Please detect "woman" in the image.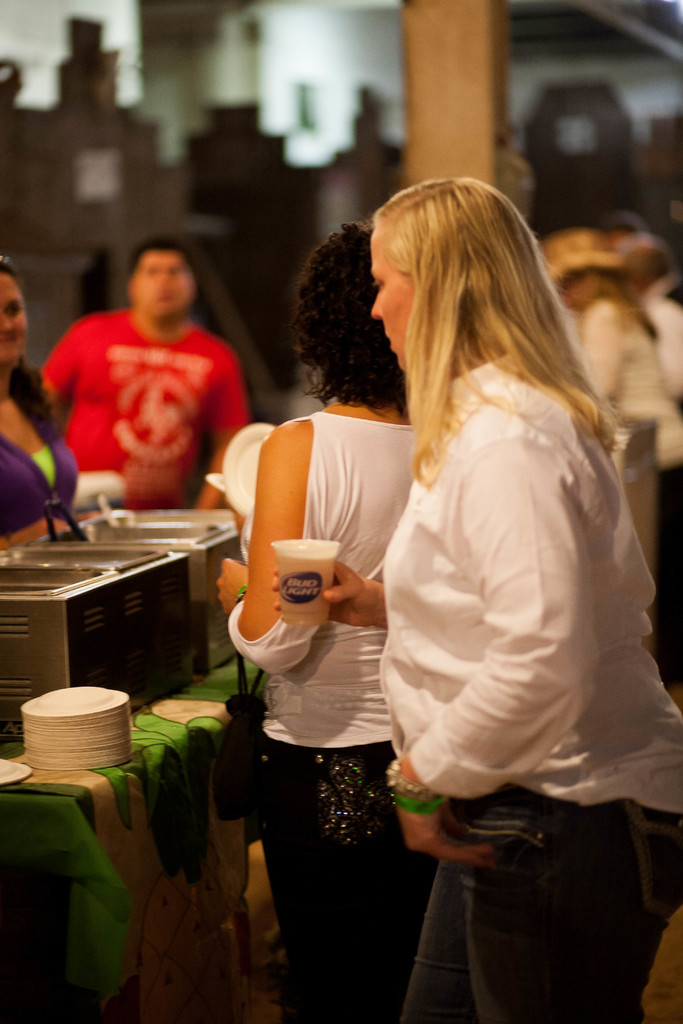
<region>211, 218, 420, 1023</region>.
